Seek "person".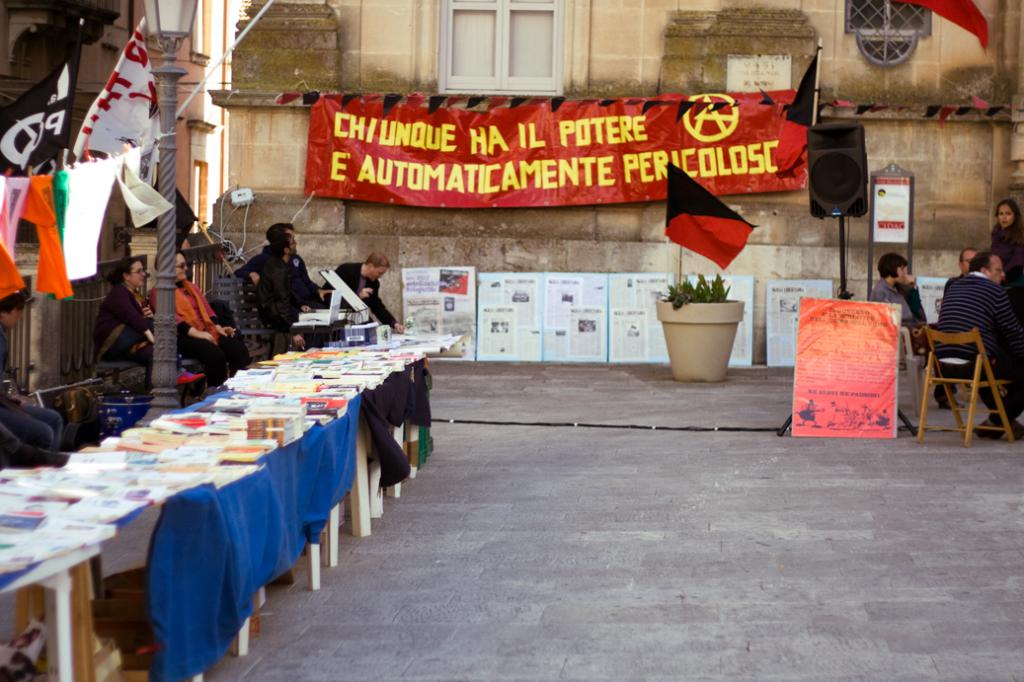
BBox(142, 244, 248, 388).
